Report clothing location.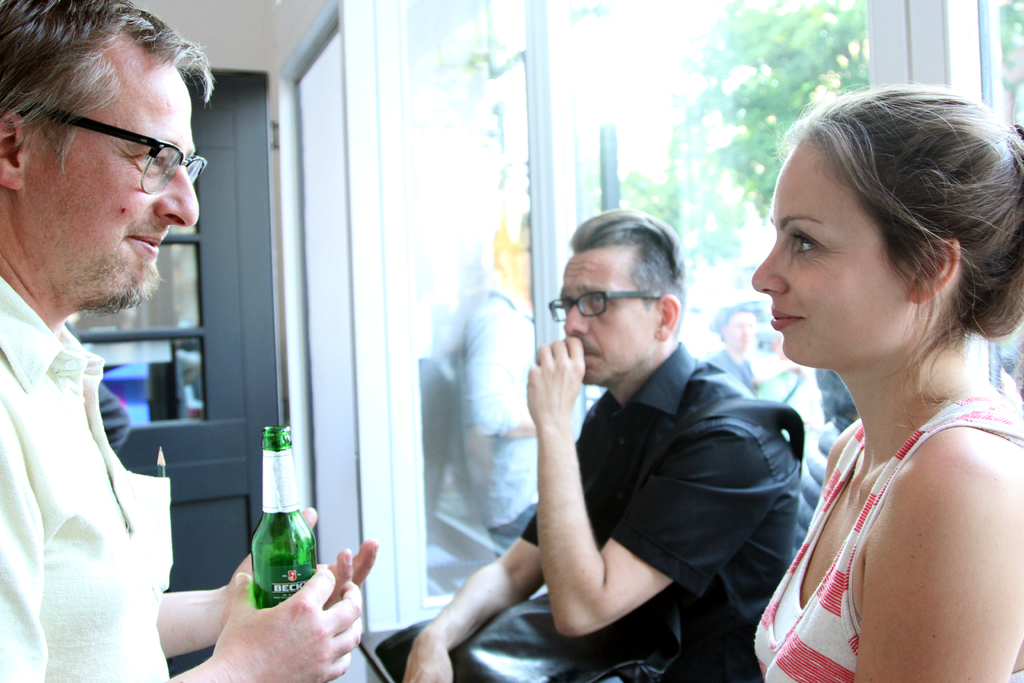
Report: [524, 341, 792, 682].
